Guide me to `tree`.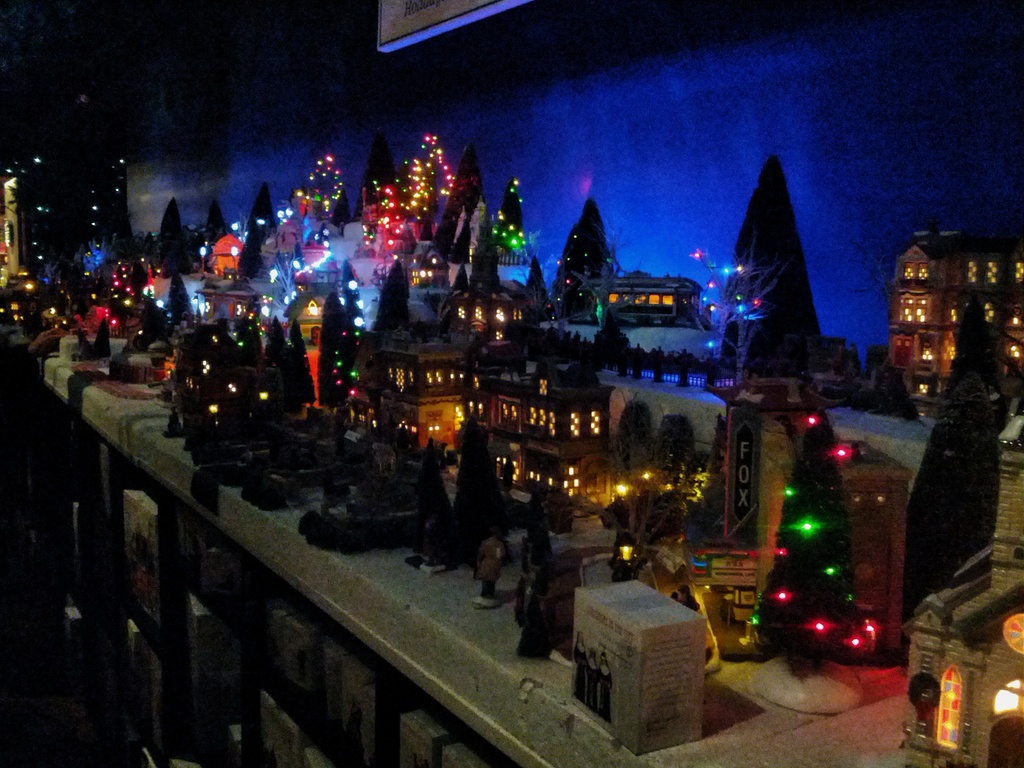
Guidance: [x1=443, y1=264, x2=472, y2=299].
